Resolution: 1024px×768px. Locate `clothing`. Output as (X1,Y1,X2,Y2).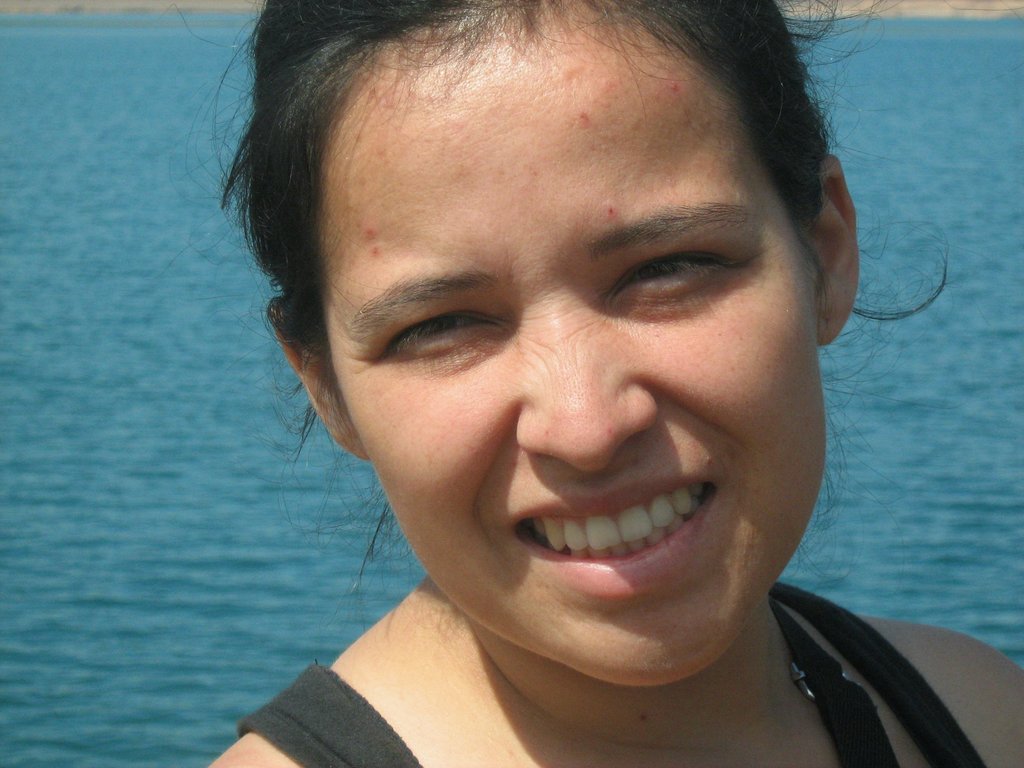
(232,583,984,767).
